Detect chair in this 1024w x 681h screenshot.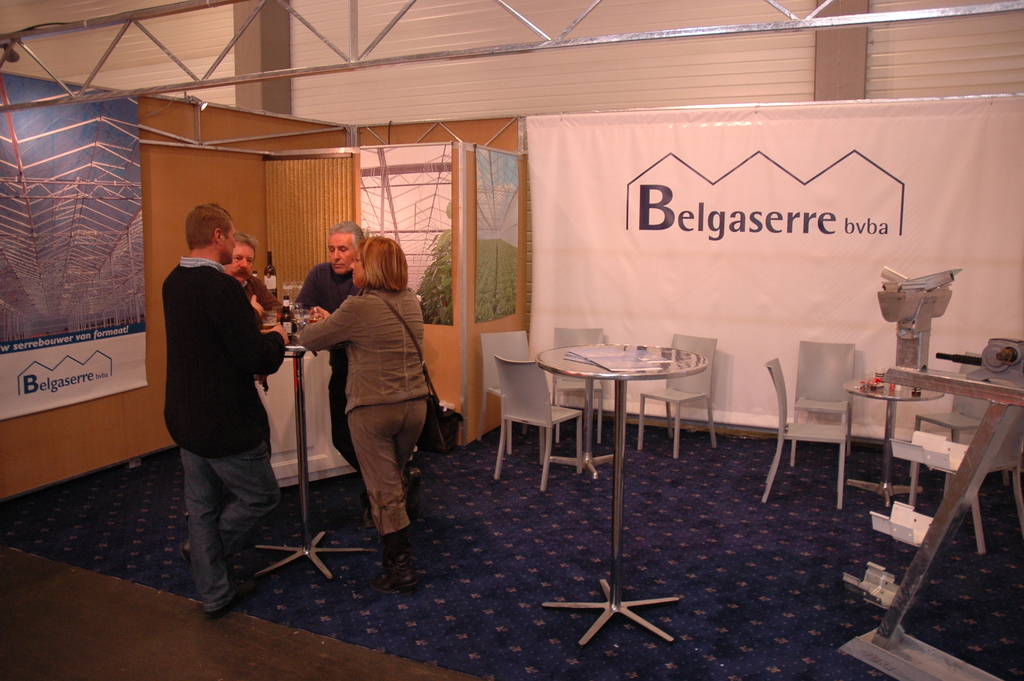
Detection: 640/334/719/455.
